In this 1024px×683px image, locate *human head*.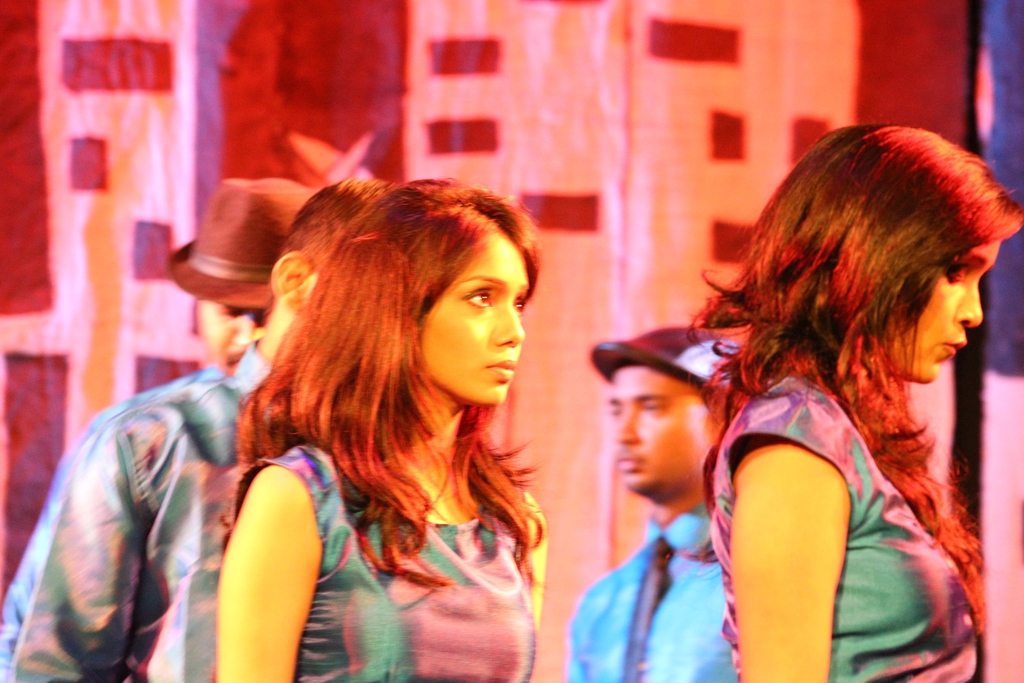
Bounding box: 299:173:544:409.
